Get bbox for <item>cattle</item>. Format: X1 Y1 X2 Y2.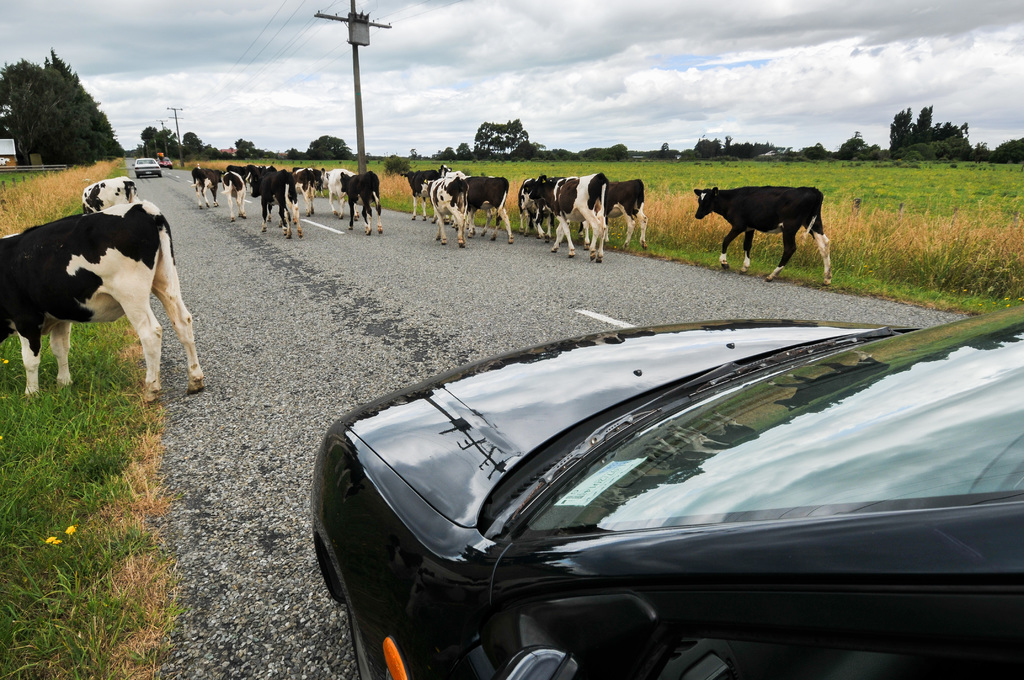
191 168 225 210.
